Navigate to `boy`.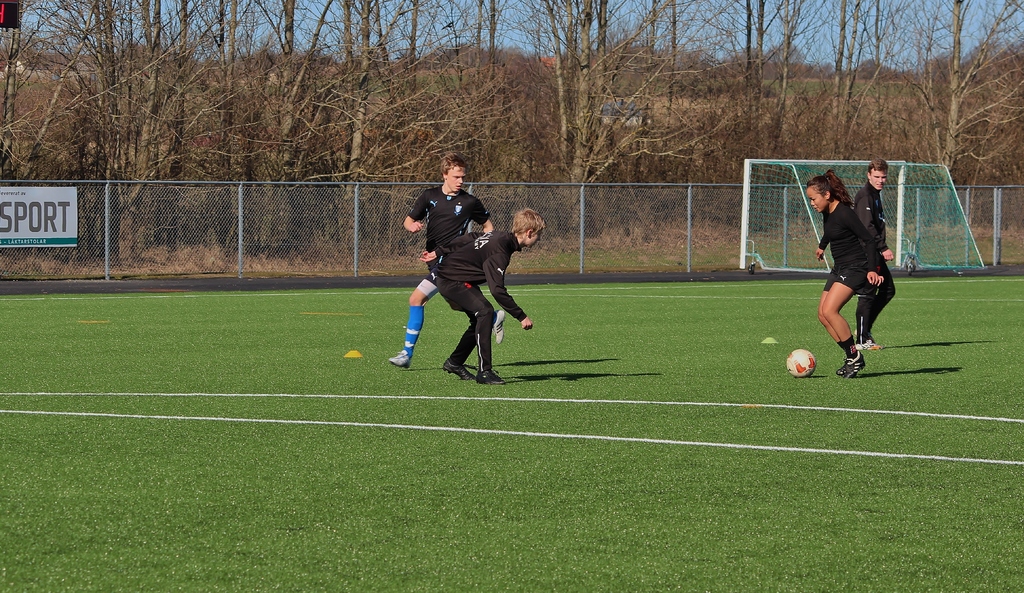
Navigation target: locate(387, 151, 504, 367).
